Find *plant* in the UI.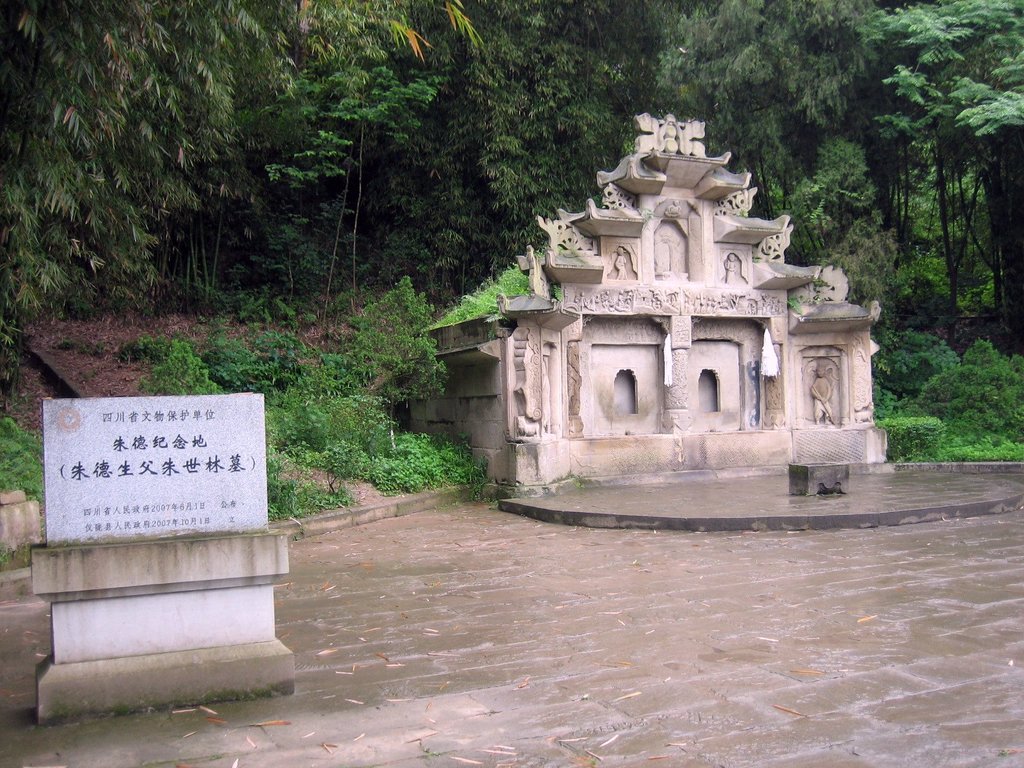
UI element at BBox(811, 273, 829, 289).
